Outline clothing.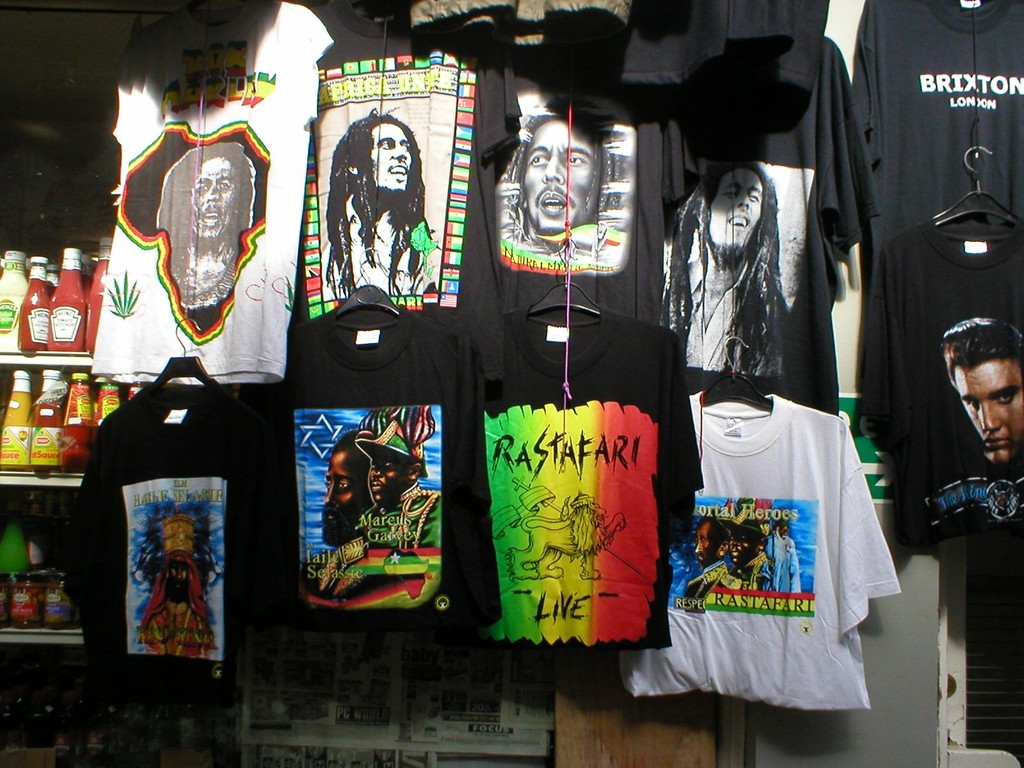
Outline: detection(847, 200, 1005, 445).
